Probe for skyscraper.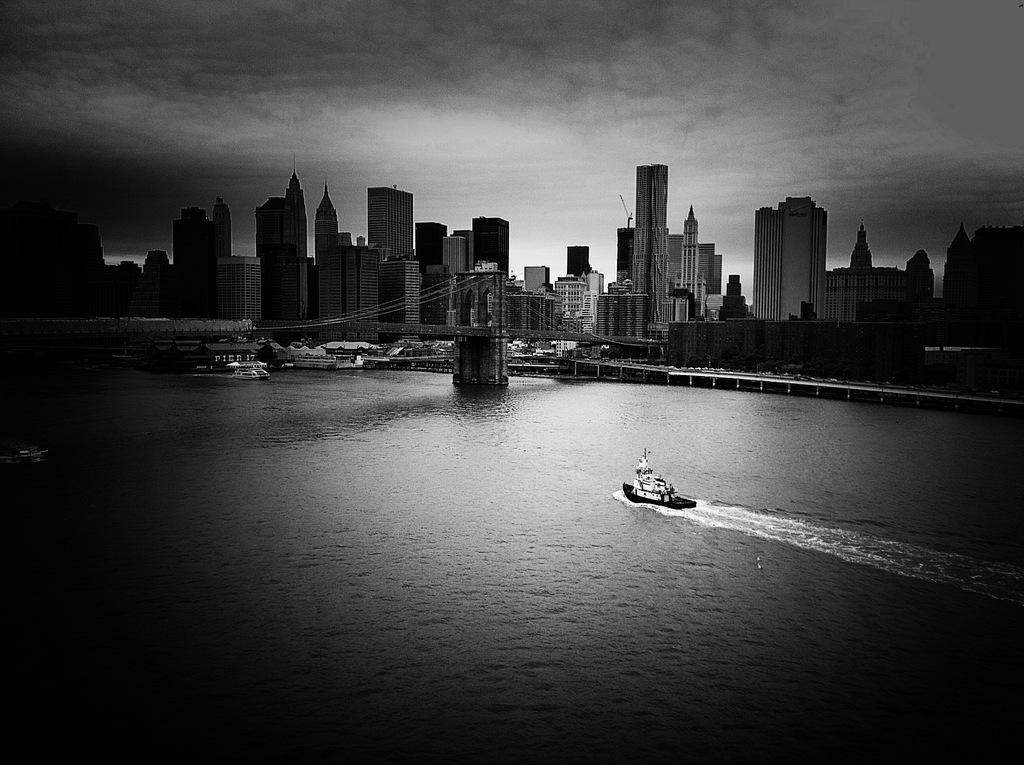
Probe result: bbox=[673, 204, 701, 319].
